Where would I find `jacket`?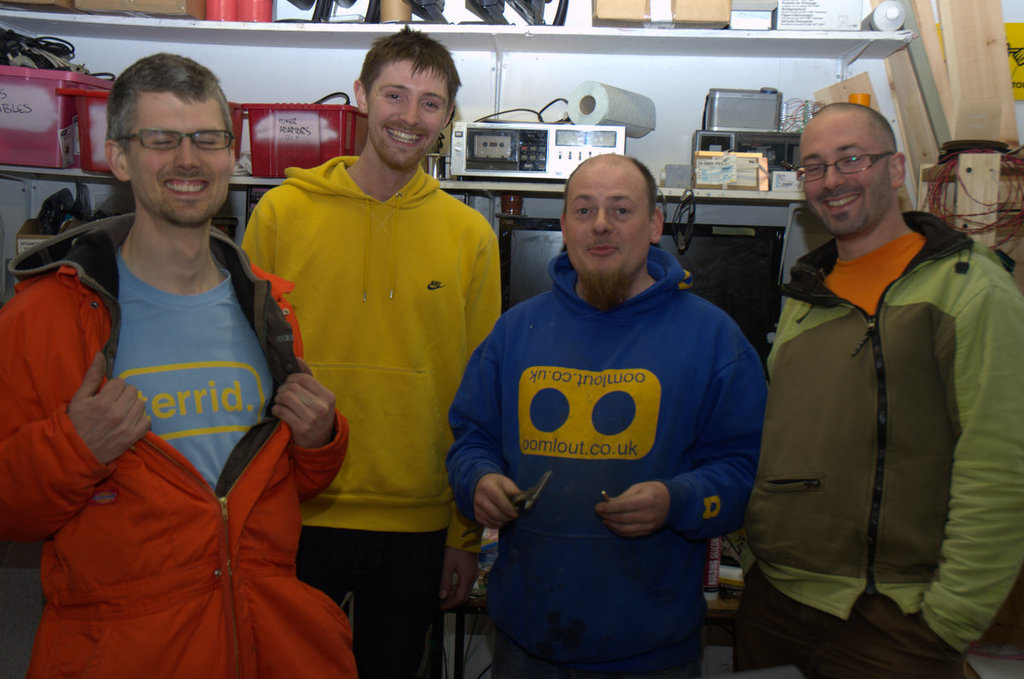
At bbox=(9, 214, 340, 635).
